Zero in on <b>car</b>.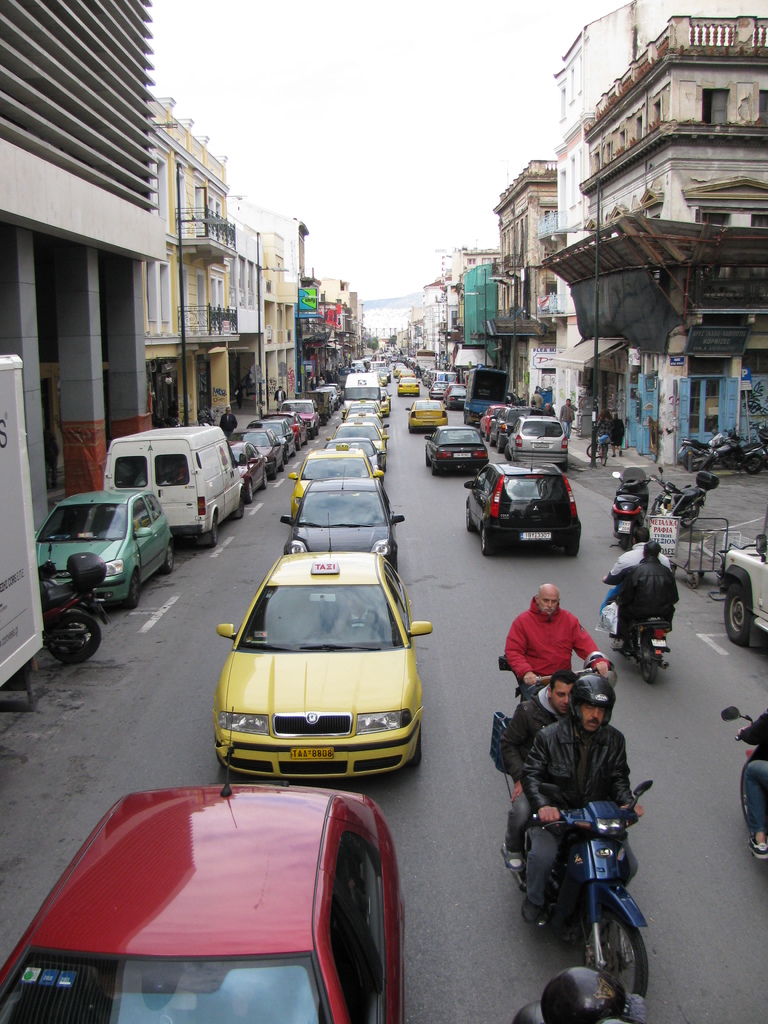
Zeroed in: crop(0, 703, 404, 1023).
